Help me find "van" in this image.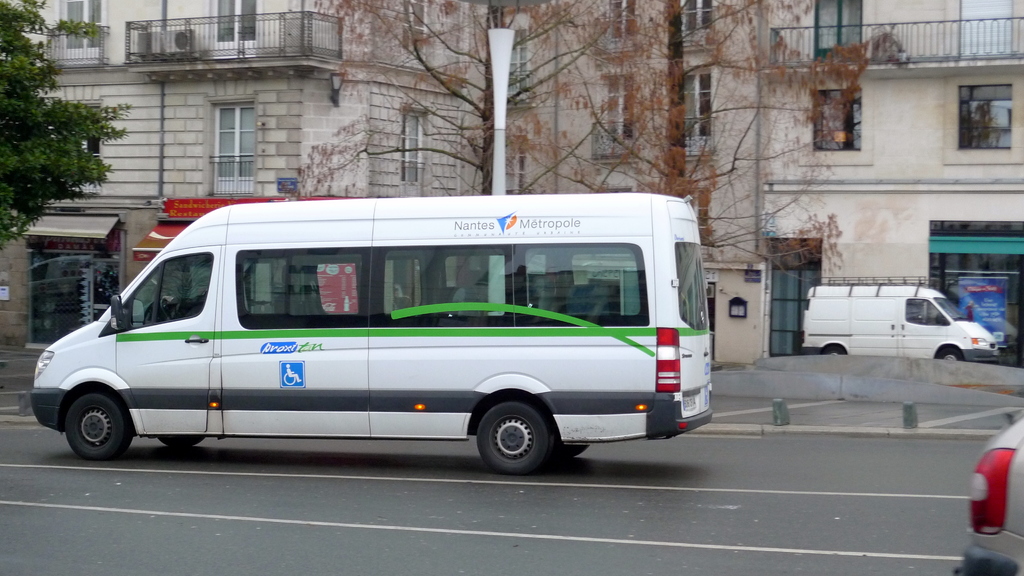
Found it: l=799, t=273, r=1004, b=364.
